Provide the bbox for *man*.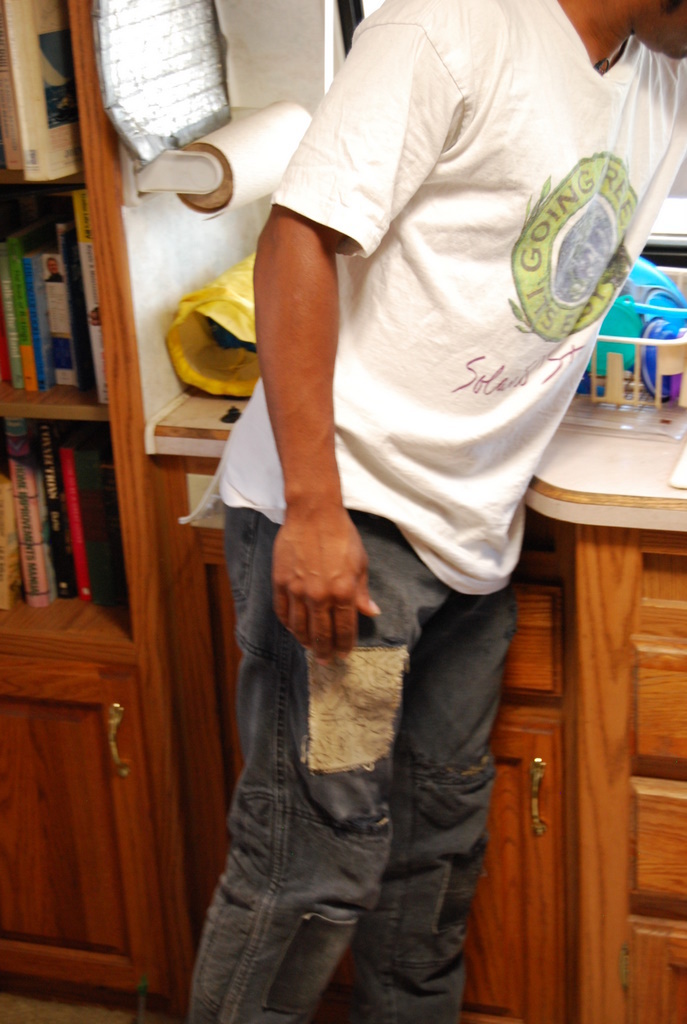
bbox(137, 0, 660, 971).
